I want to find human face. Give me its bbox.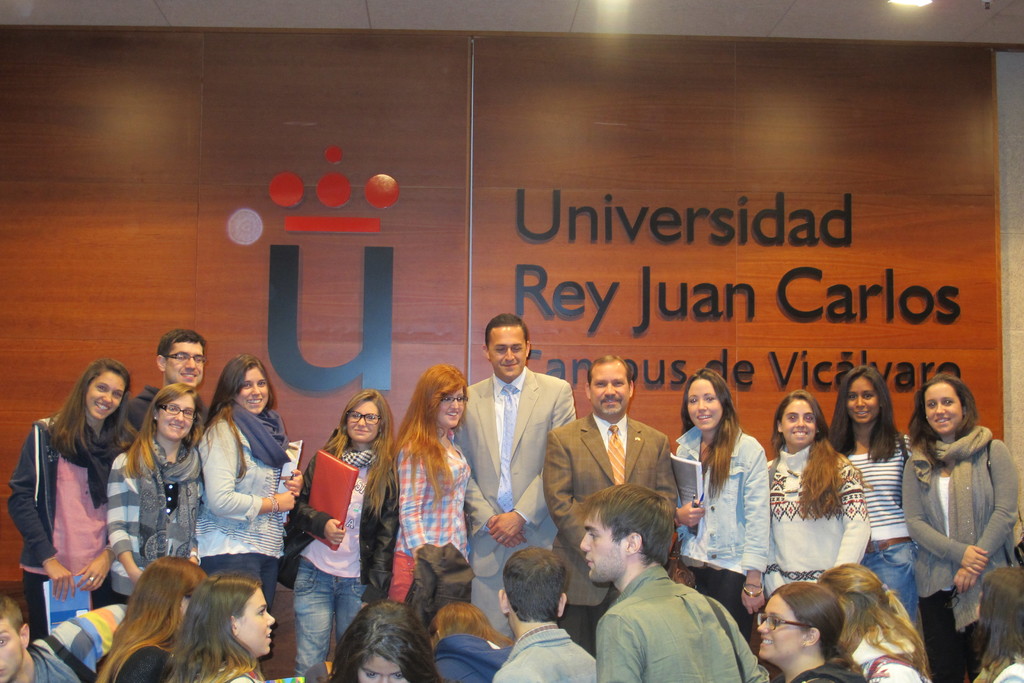
4/614/32/682.
